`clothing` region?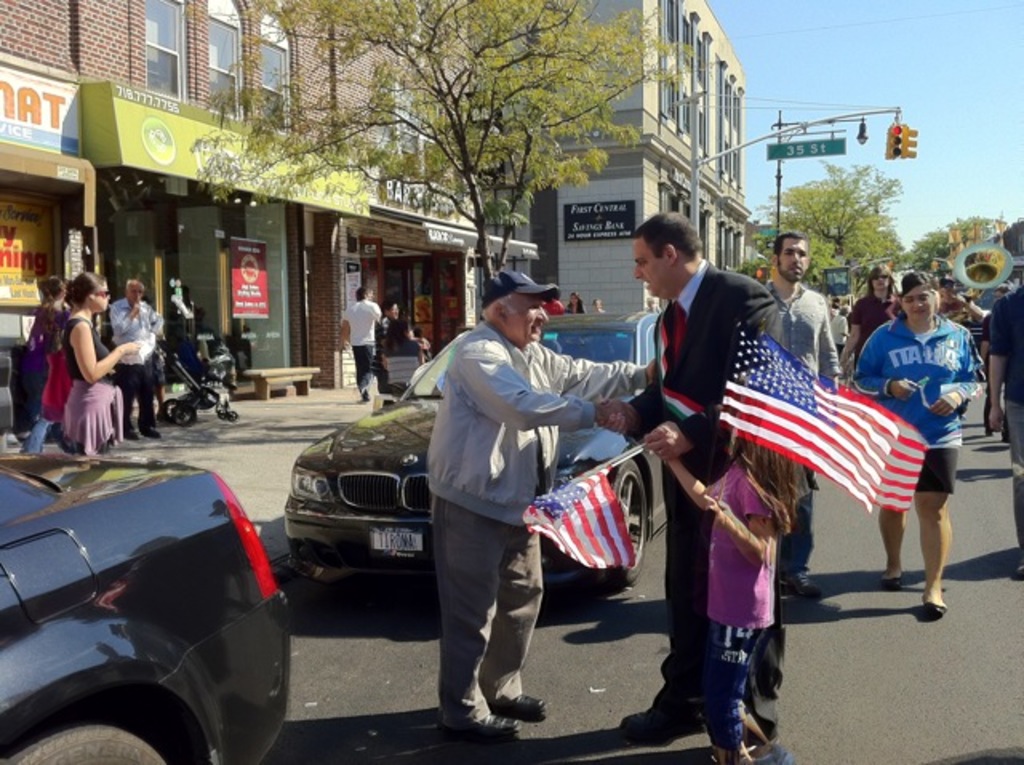
{"left": 427, "top": 322, "right": 648, "bottom": 722}
